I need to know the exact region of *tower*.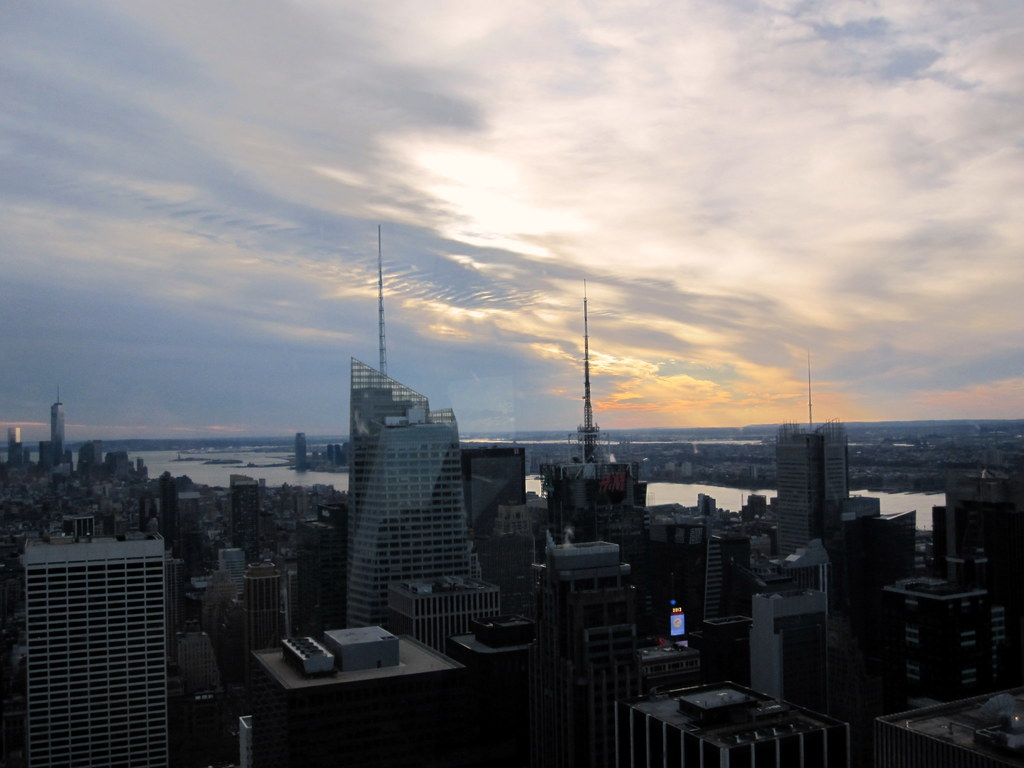
Region: l=8, t=428, r=22, b=459.
